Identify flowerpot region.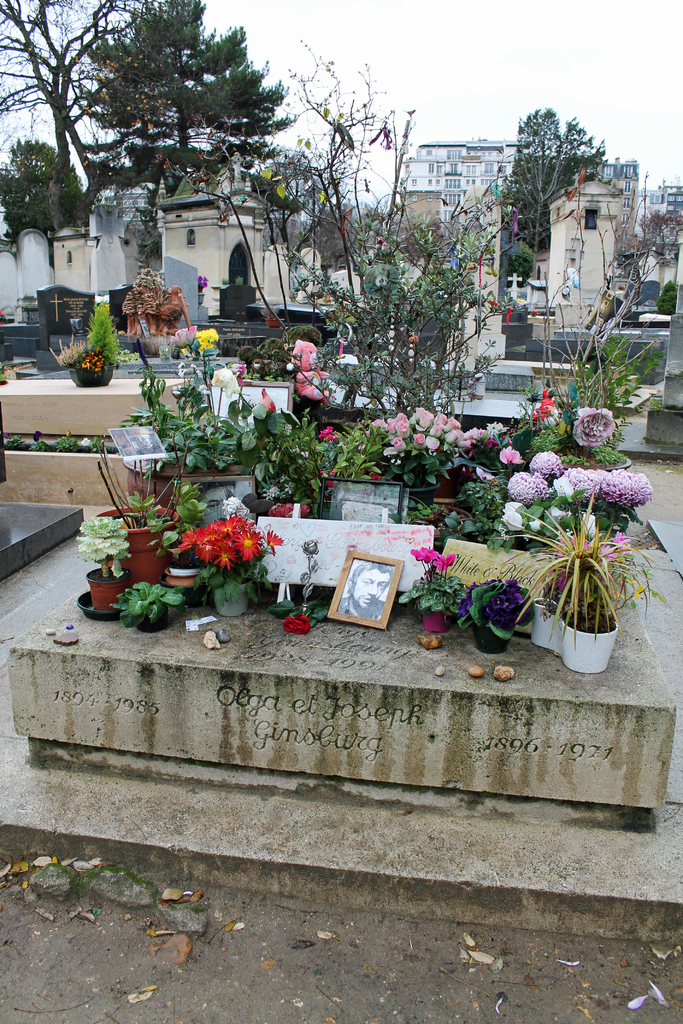
Region: <box>73,564,131,618</box>.
